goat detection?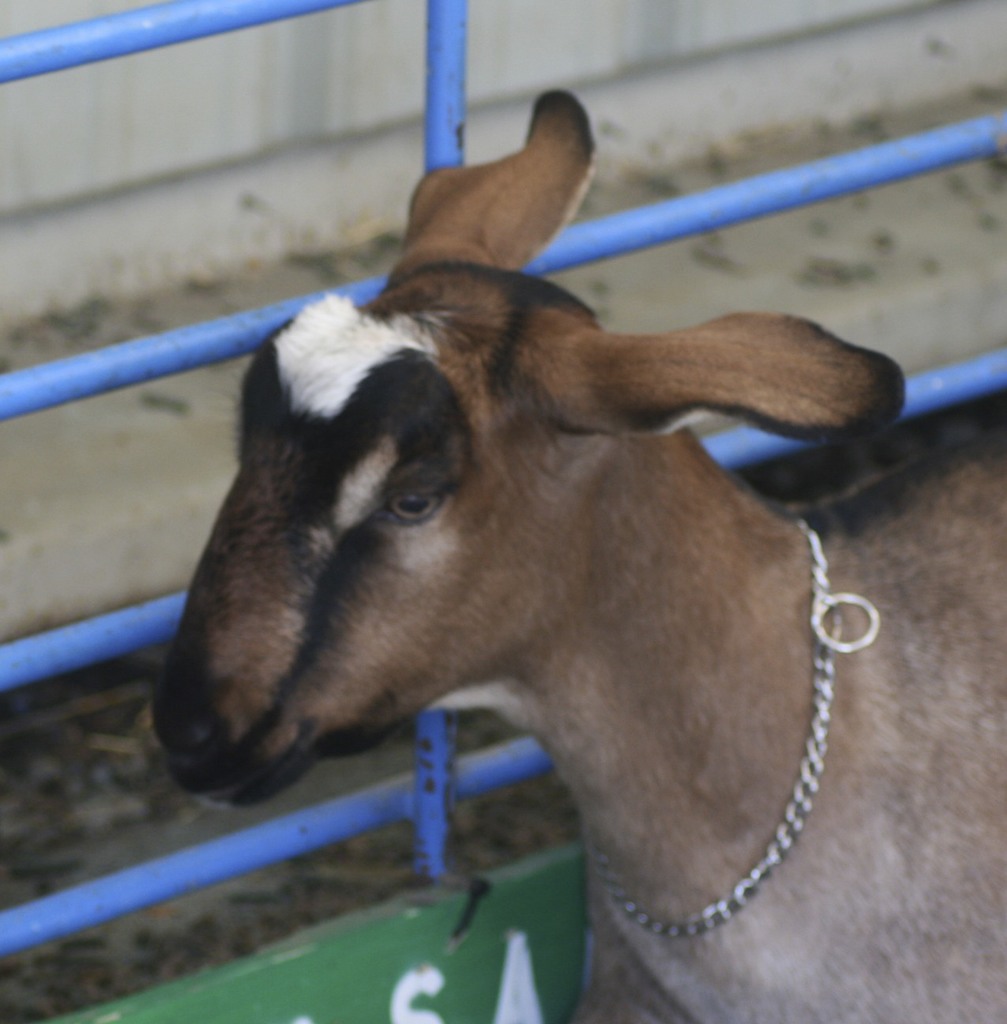
[x1=152, y1=93, x2=1006, y2=1023]
